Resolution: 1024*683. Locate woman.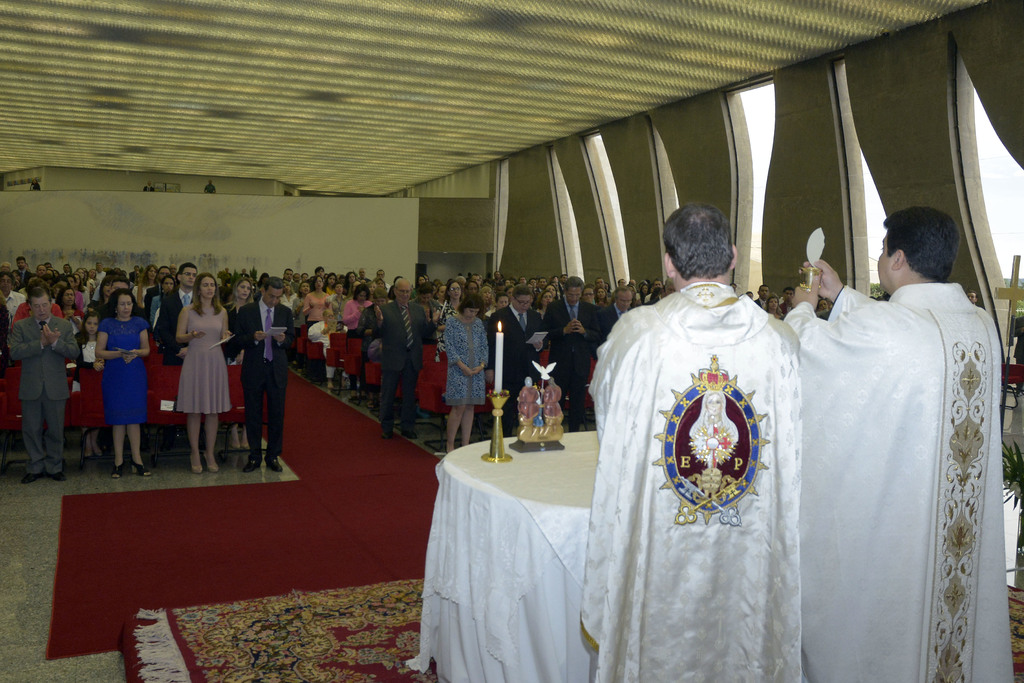
locate(481, 285, 501, 315).
